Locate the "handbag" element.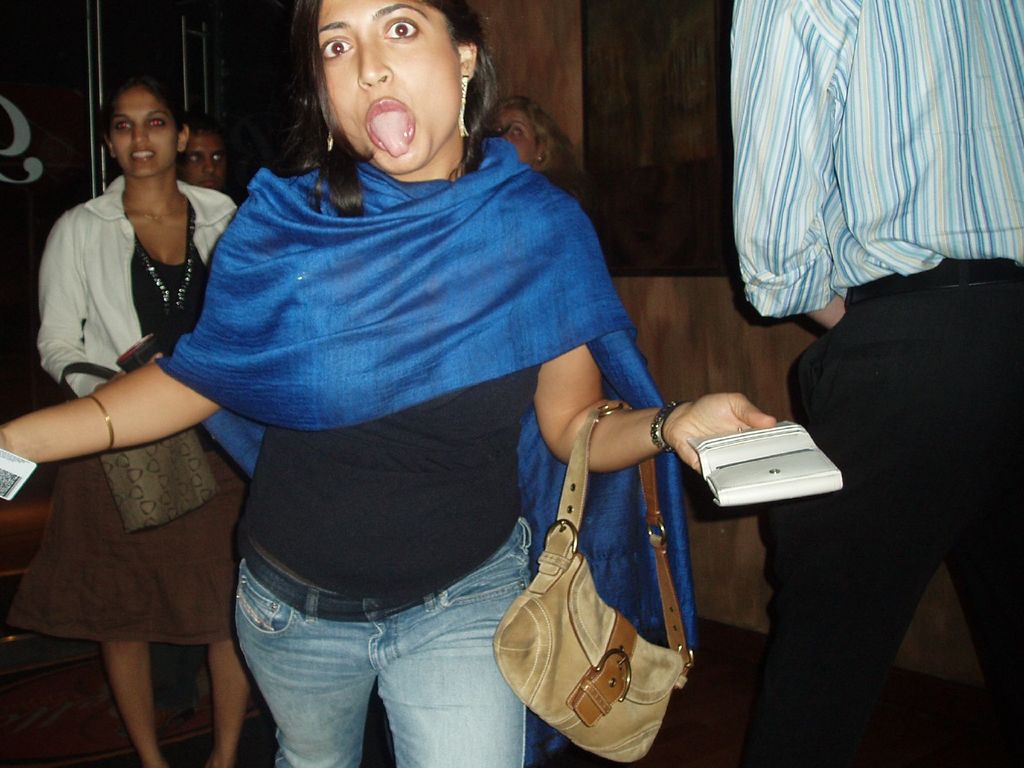
Element bbox: Rect(488, 405, 707, 766).
